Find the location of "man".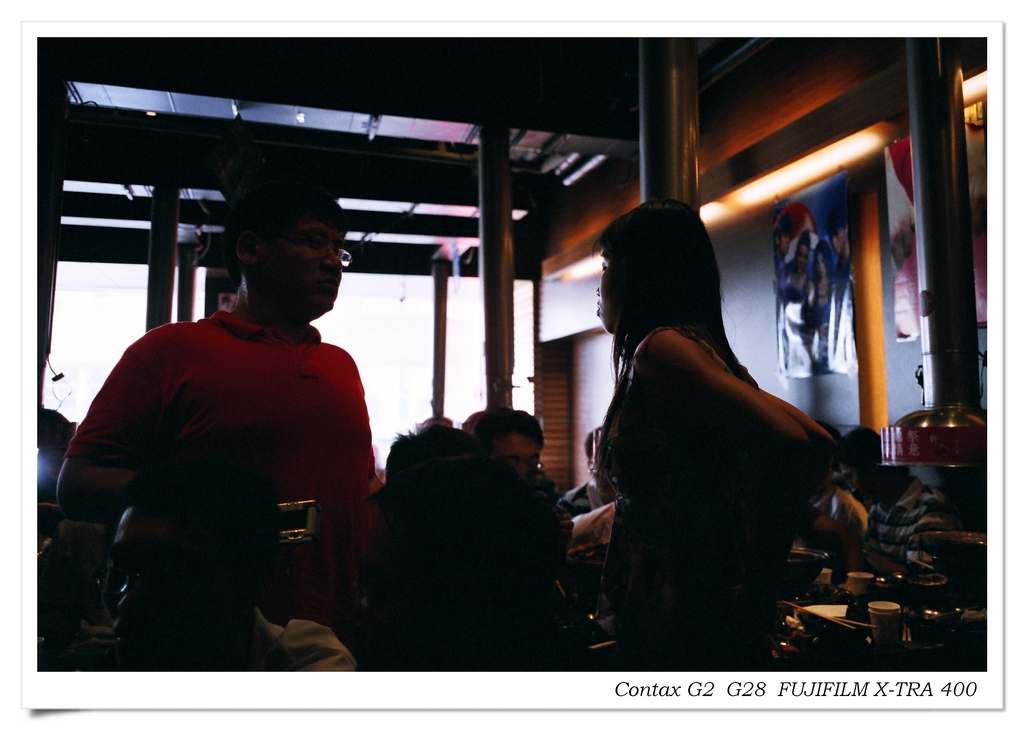
Location: {"left": 76, "top": 160, "right": 405, "bottom": 687}.
